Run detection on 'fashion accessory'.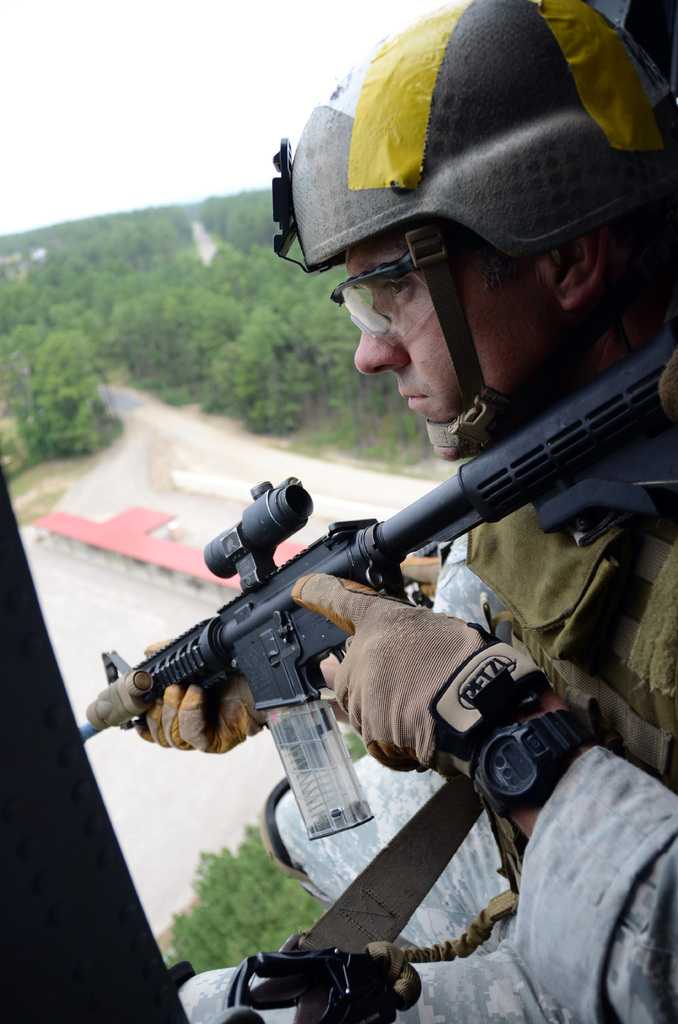
Result: <region>473, 708, 586, 815</region>.
